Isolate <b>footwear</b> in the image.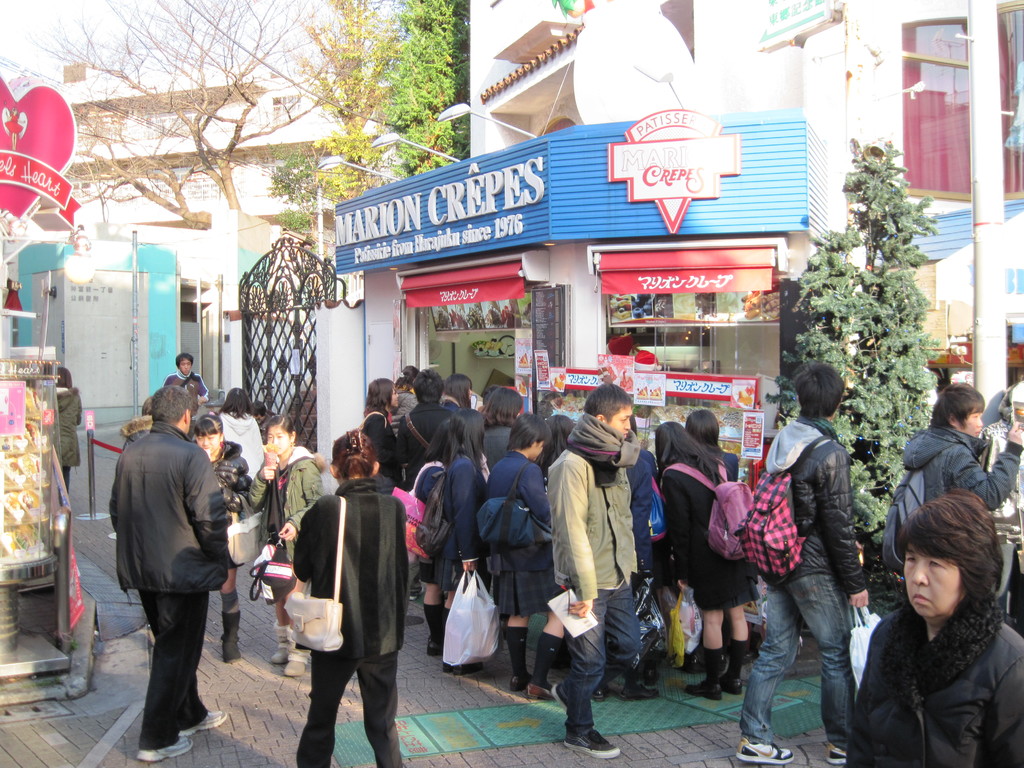
Isolated region: select_region(736, 739, 796, 764).
